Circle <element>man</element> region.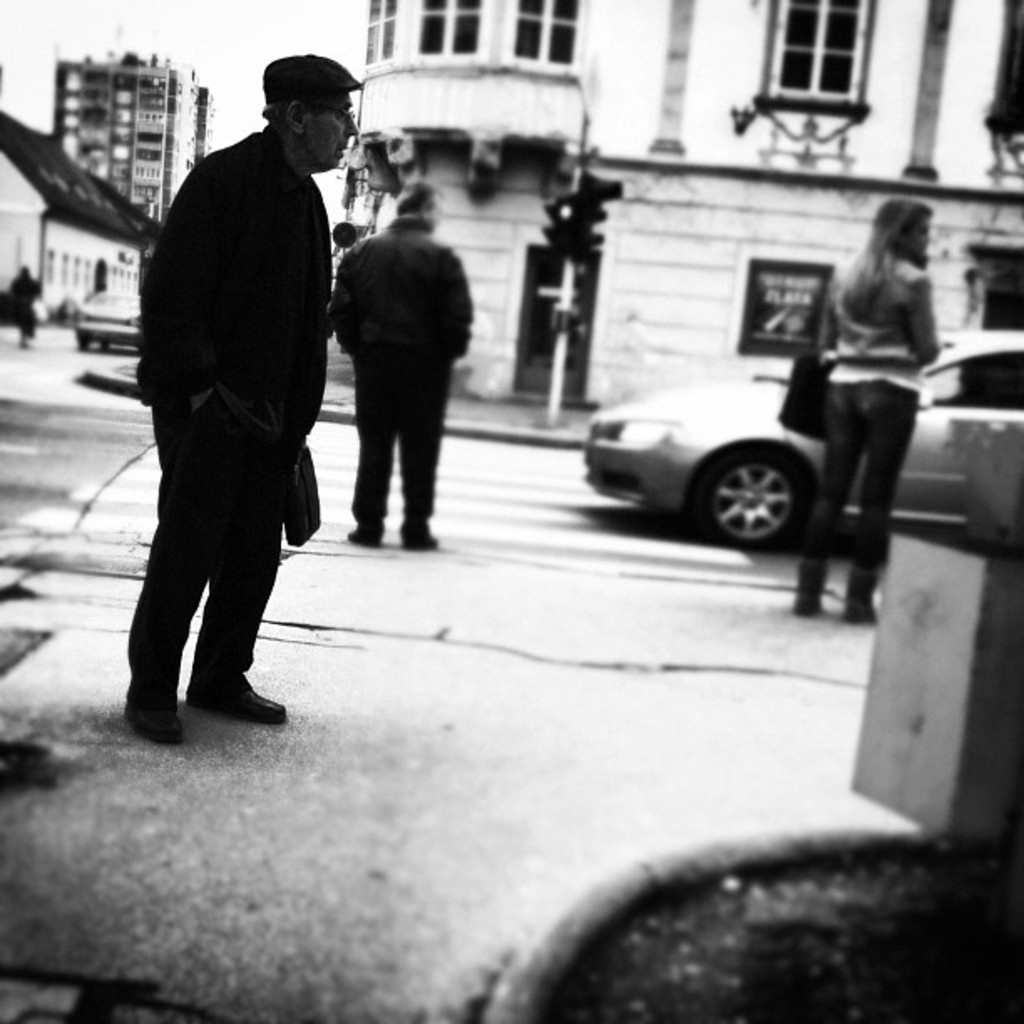
Region: locate(325, 169, 482, 559).
